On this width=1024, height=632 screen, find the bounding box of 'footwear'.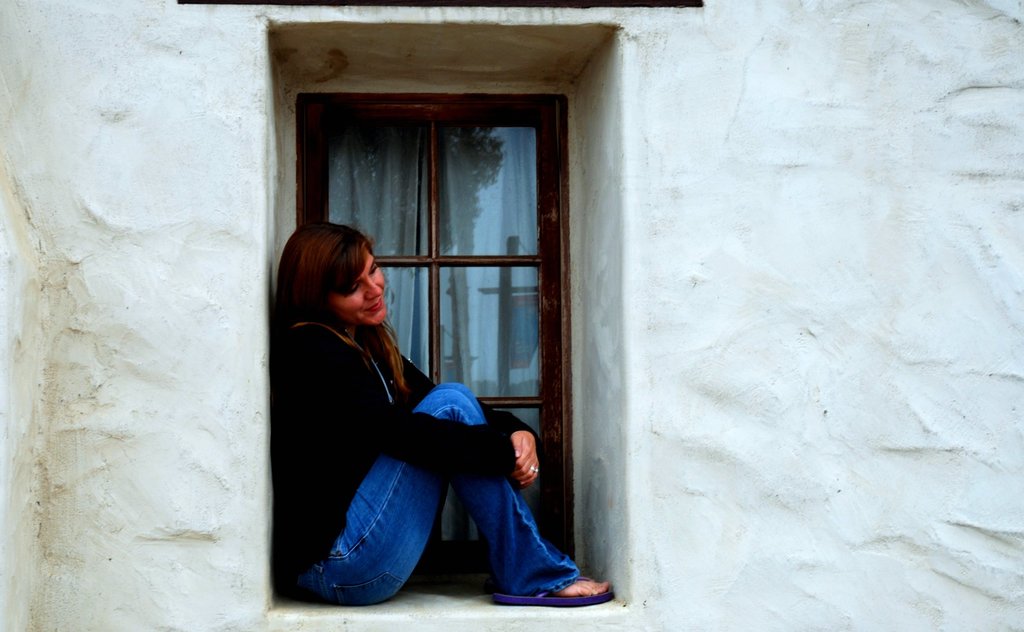
Bounding box: locate(493, 574, 614, 610).
